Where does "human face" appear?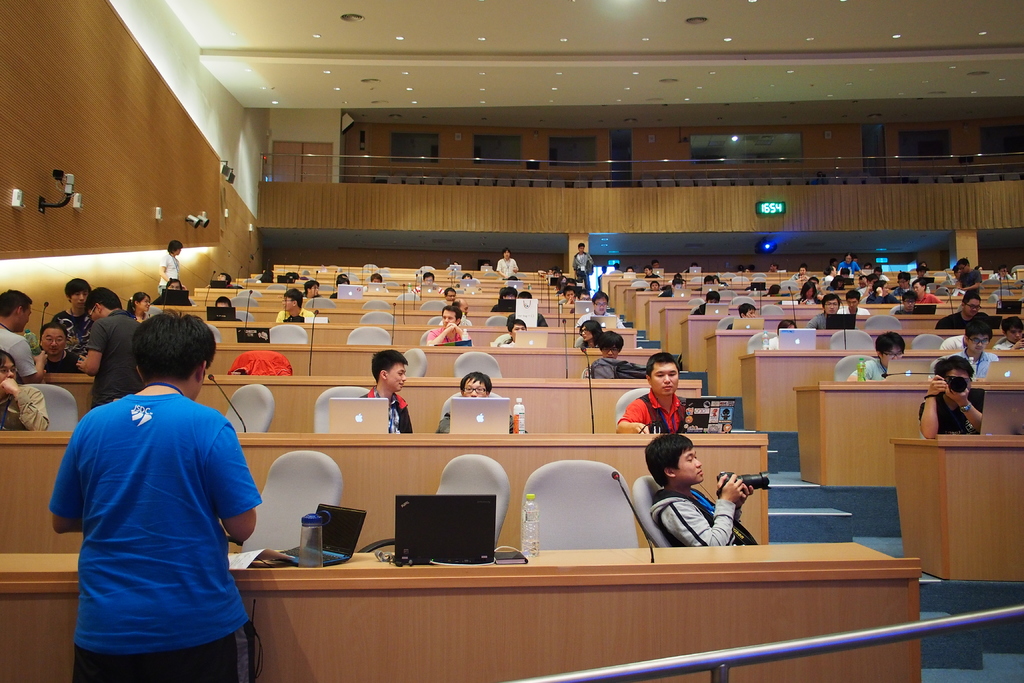
Appears at x1=512 y1=324 x2=527 y2=341.
